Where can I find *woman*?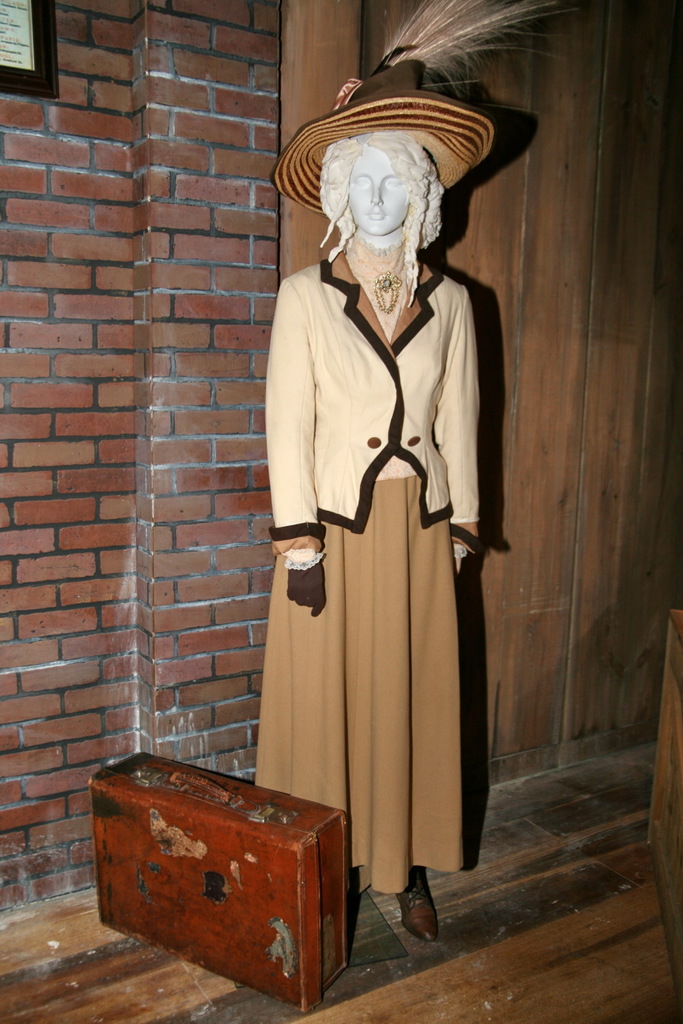
You can find it at (left=264, top=74, right=485, bottom=950).
